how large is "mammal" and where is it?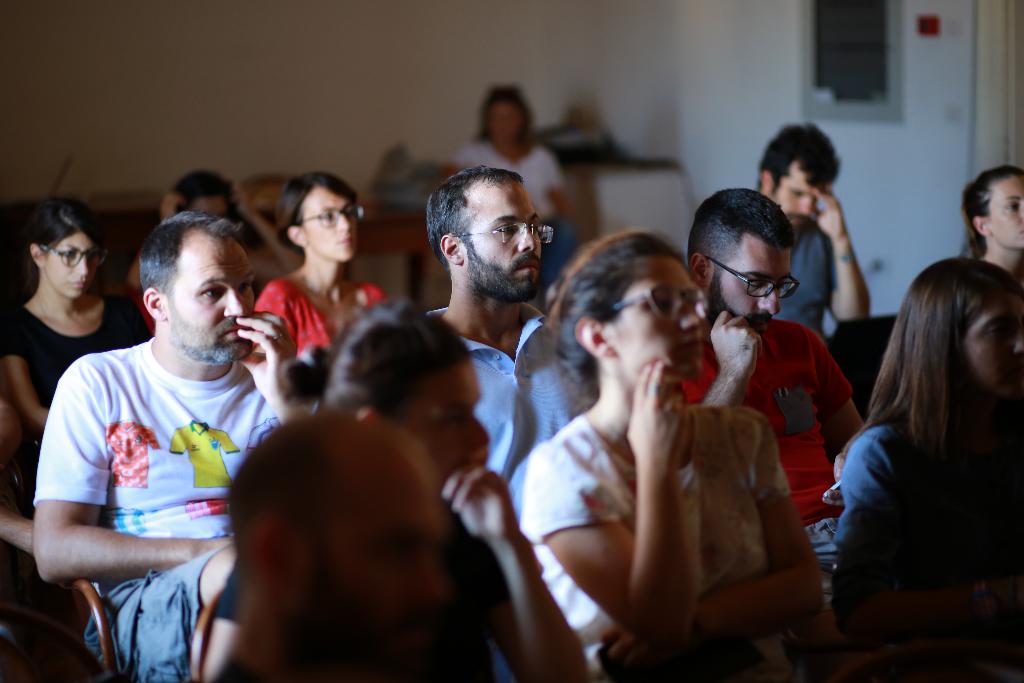
Bounding box: detection(122, 165, 301, 337).
